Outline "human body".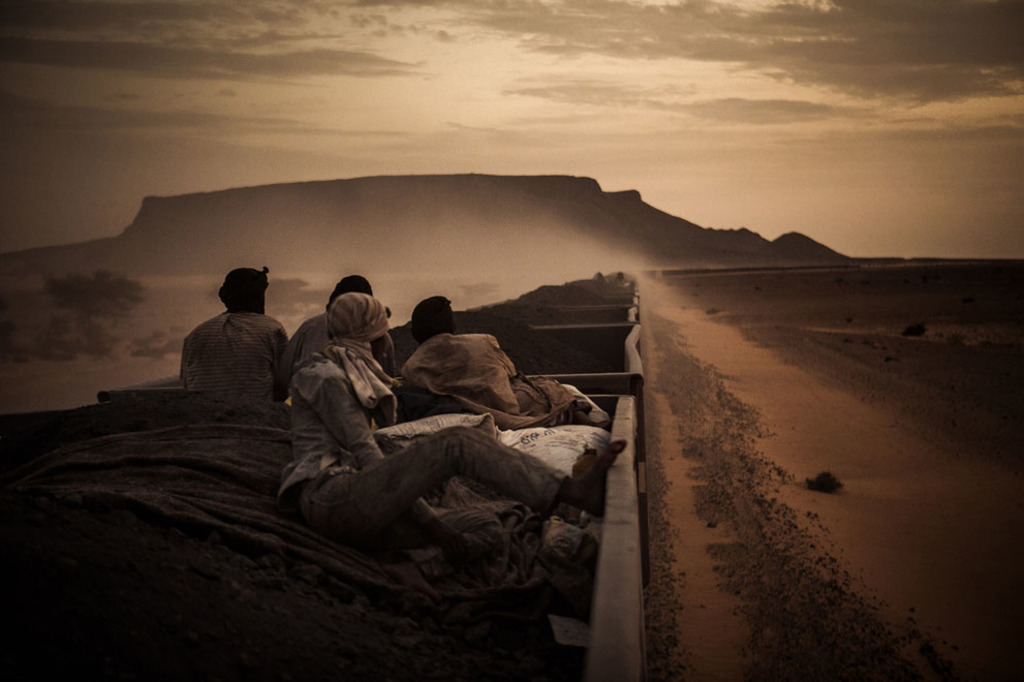
Outline: [x1=392, y1=294, x2=610, y2=428].
